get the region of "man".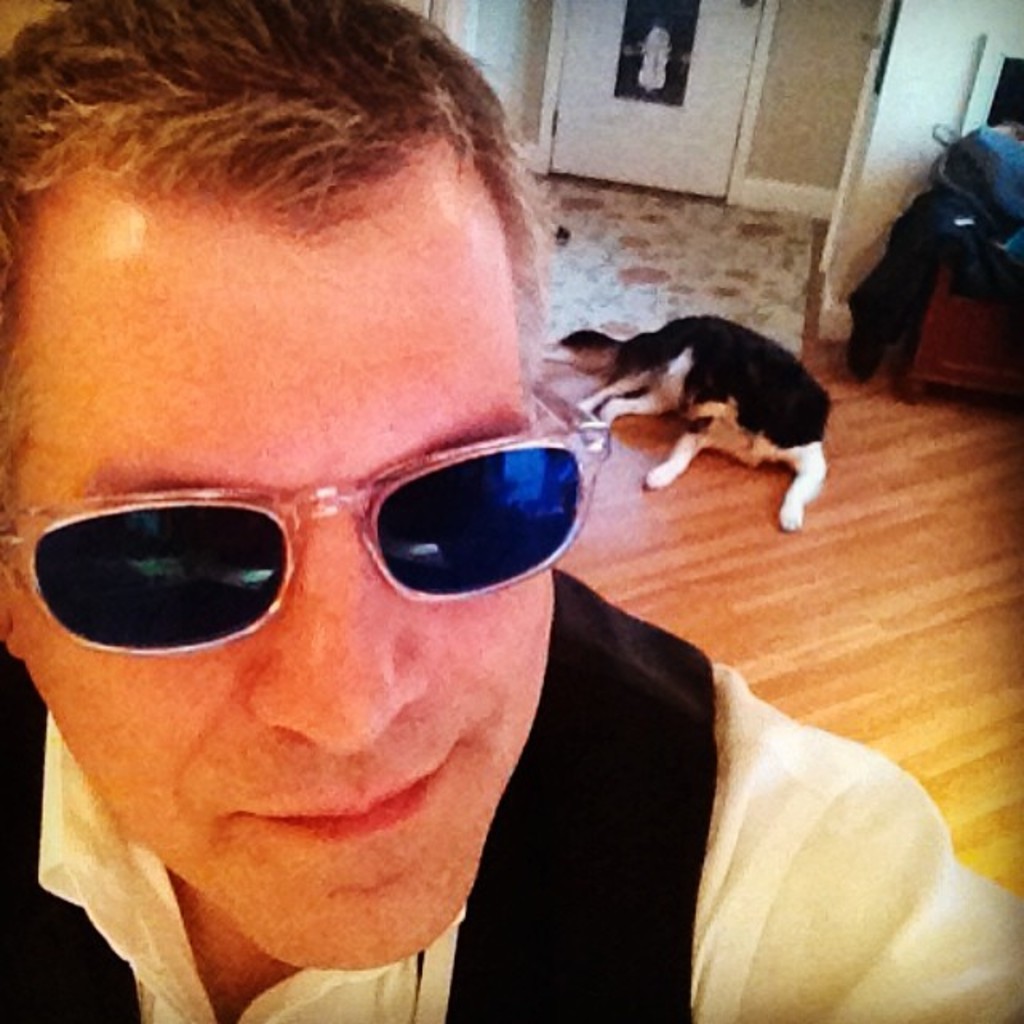
region(0, 27, 840, 1023).
